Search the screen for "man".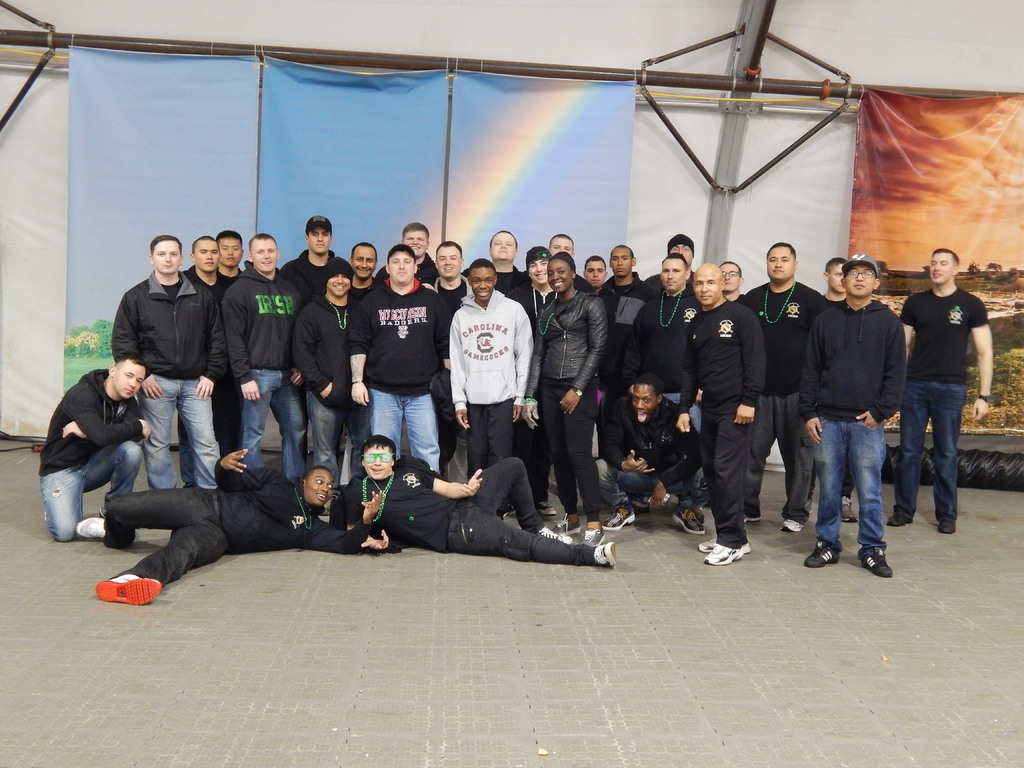
Found at (679, 258, 771, 566).
